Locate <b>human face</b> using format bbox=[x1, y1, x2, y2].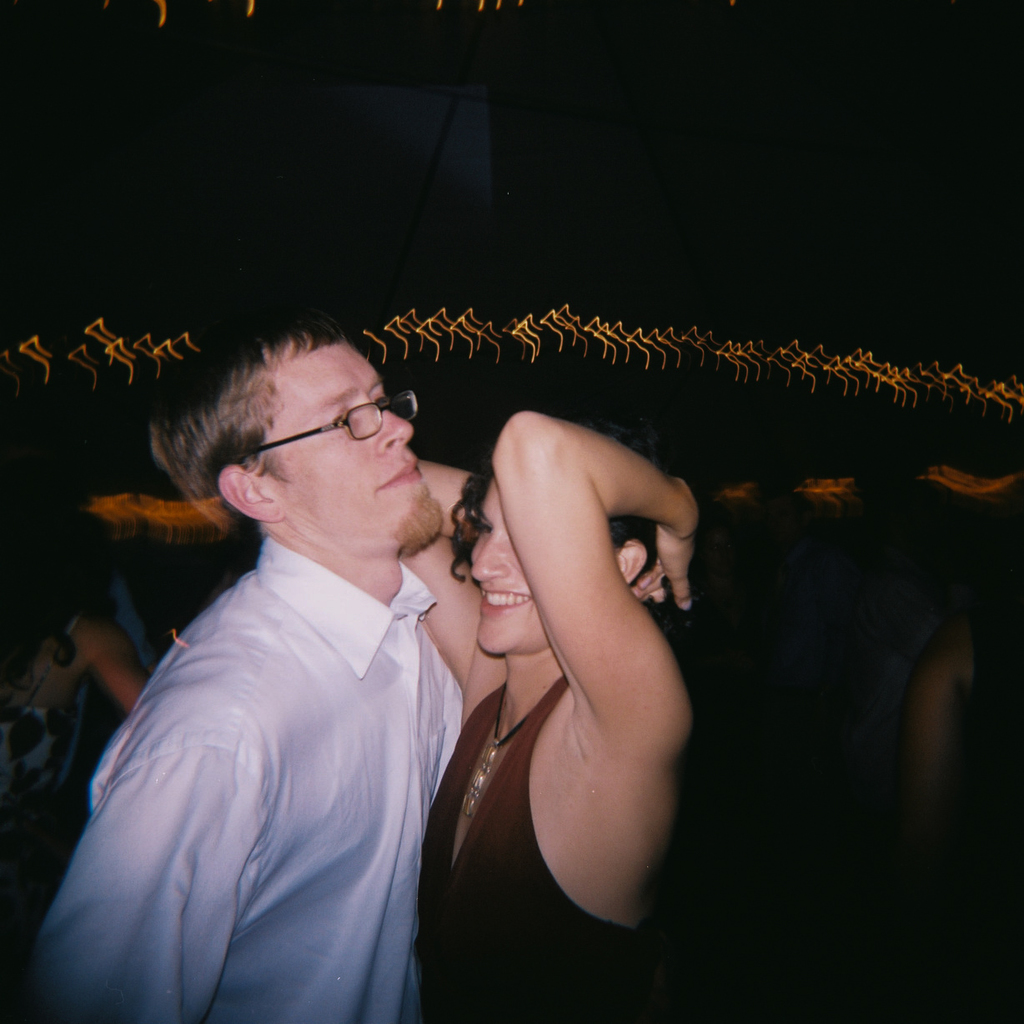
bbox=[259, 338, 457, 567].
